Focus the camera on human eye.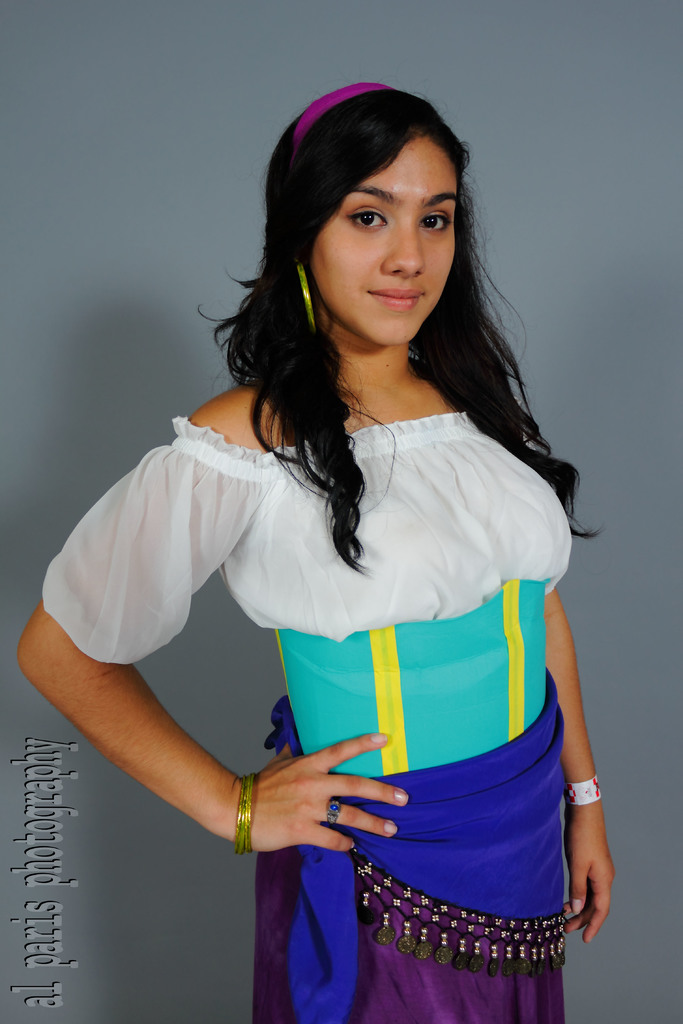
Focus region: rect(345, 207, 386, 233).
